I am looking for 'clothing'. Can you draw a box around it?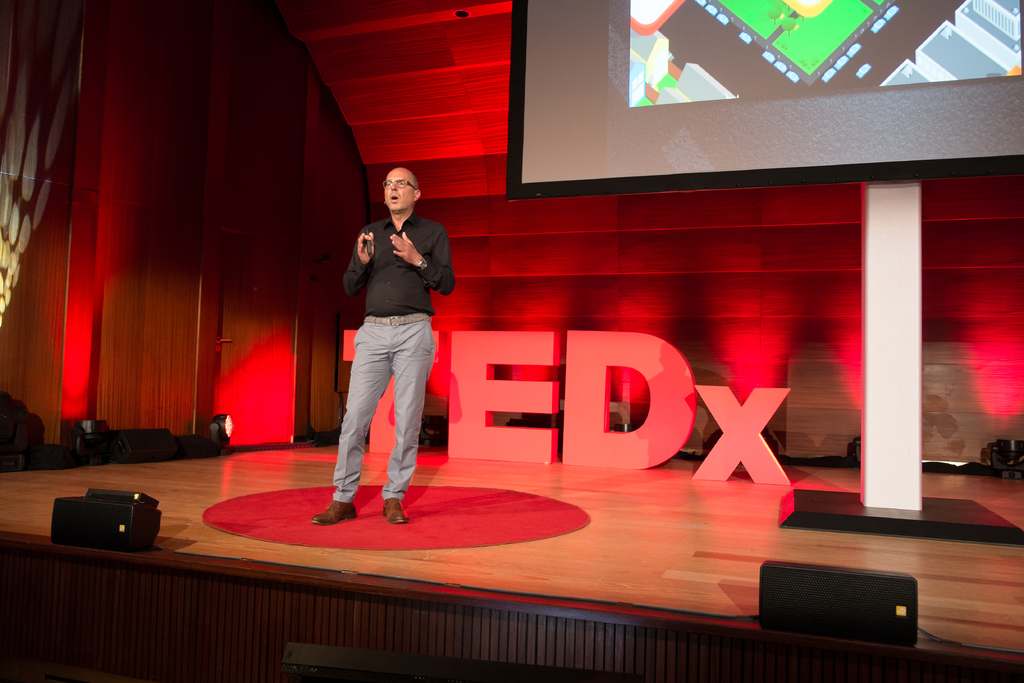
Sure, the bounding box is (x1=332, y1=210, x2=454, y2=506).
